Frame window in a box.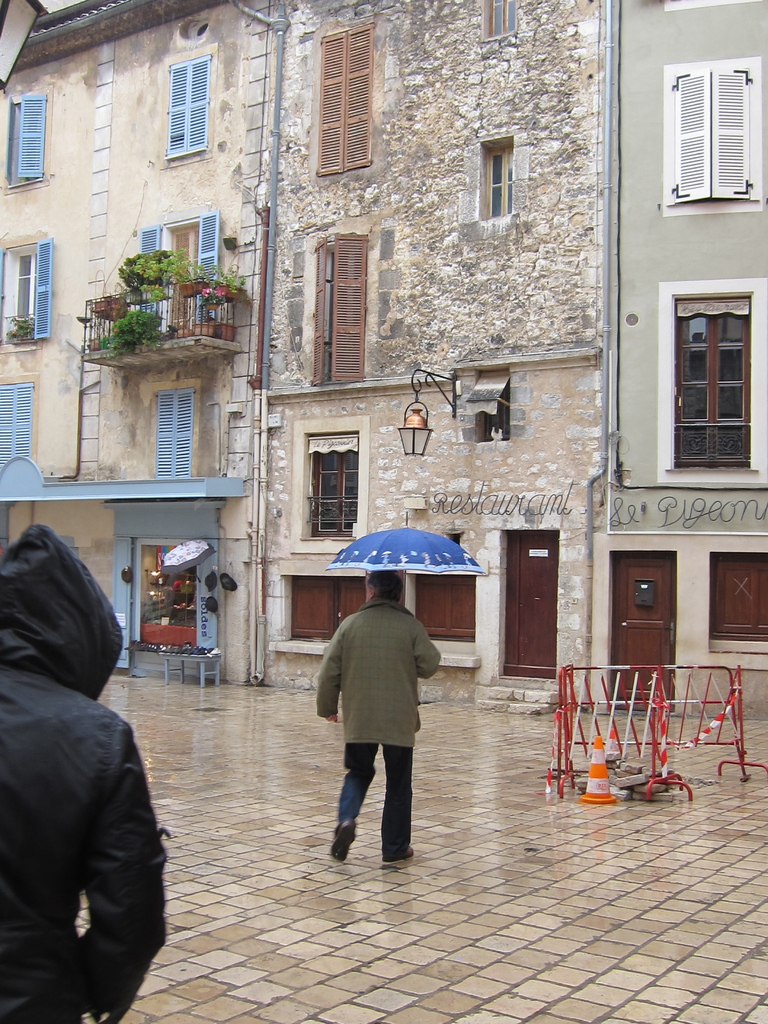
[154,388,193,481].
